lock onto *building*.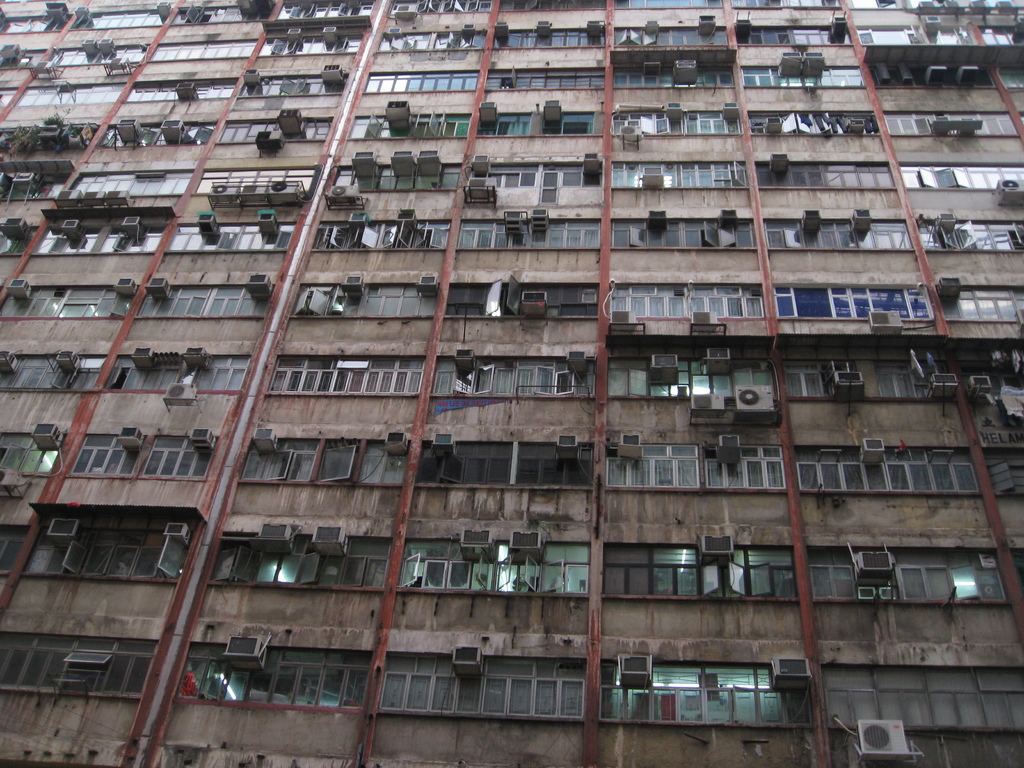
Locked: bbox=[0, 0, 1023, 767].
